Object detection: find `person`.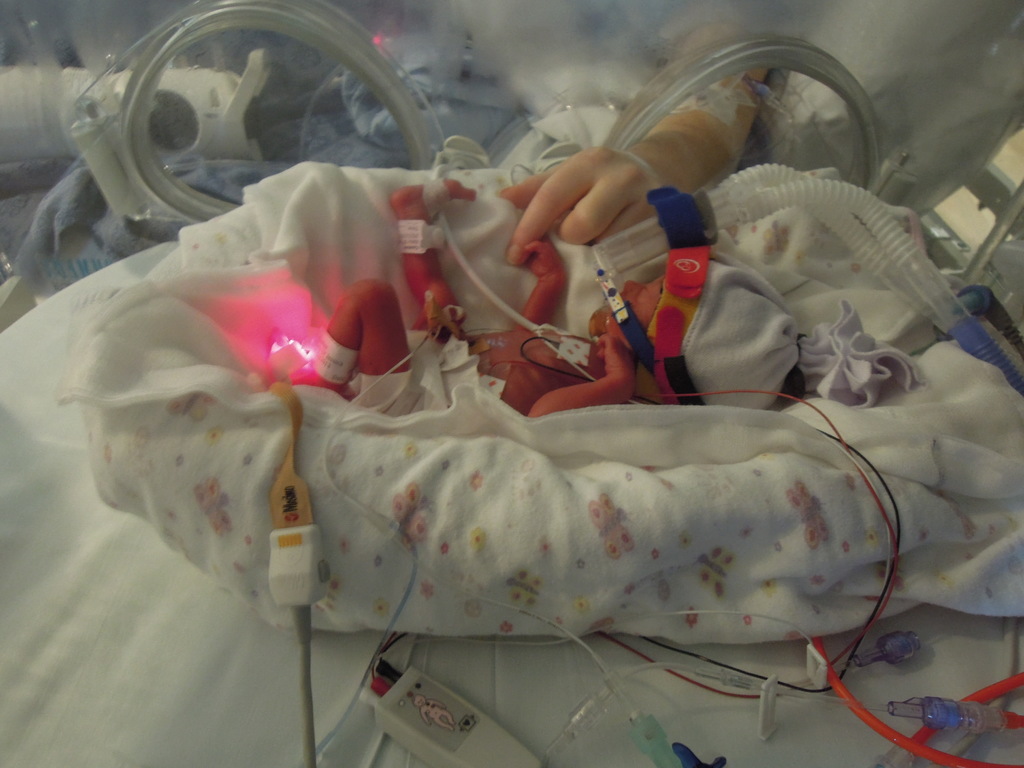
499:0:780:262.
